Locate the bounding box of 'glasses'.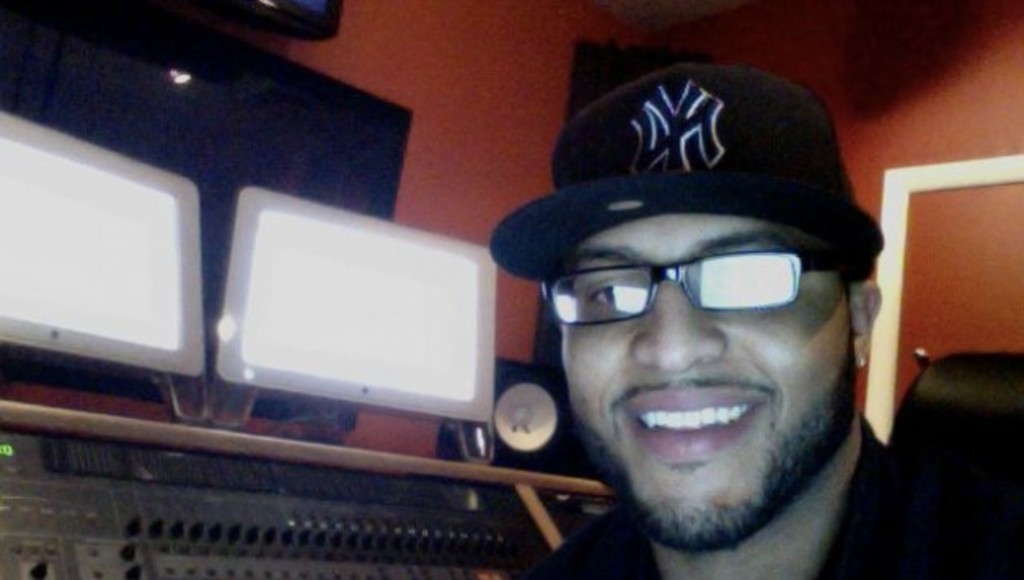
Bounding box: pyautogui.locateOnScreen(558, 246, 830, 332).
